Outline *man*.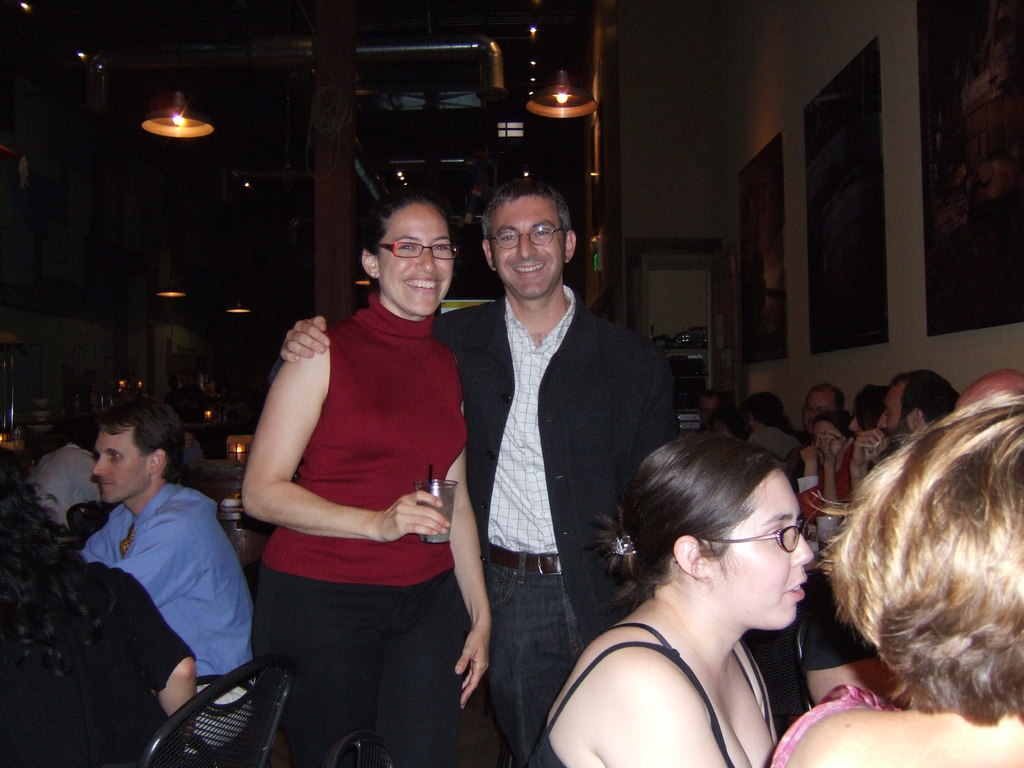
Outline: 849 369 961 496.
